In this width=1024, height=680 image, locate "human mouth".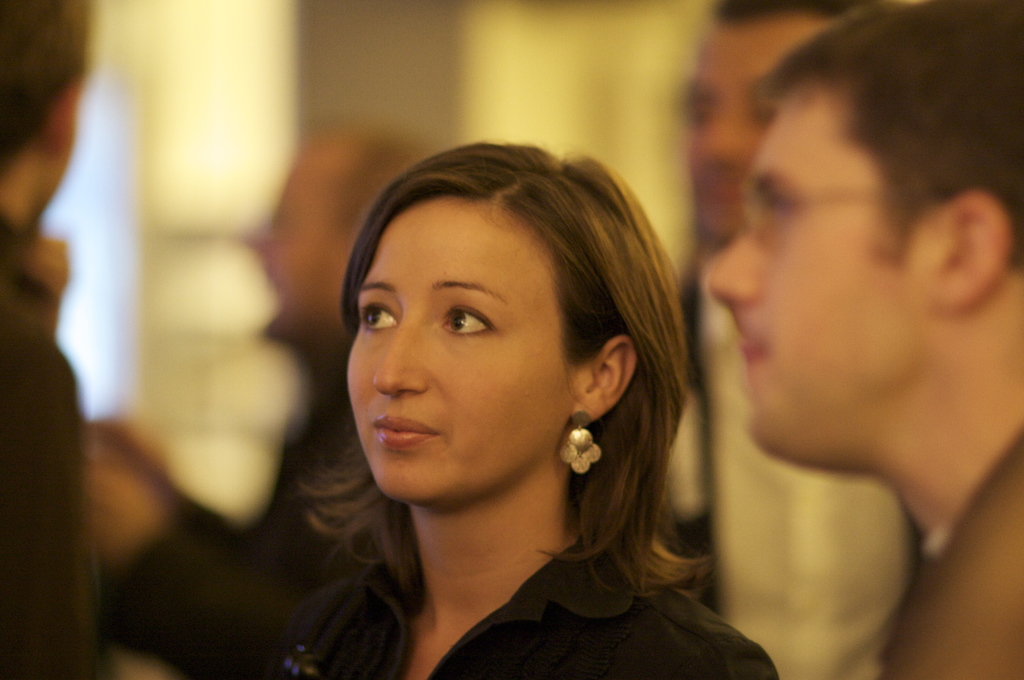
Bounding box: 742,322,771,387.
